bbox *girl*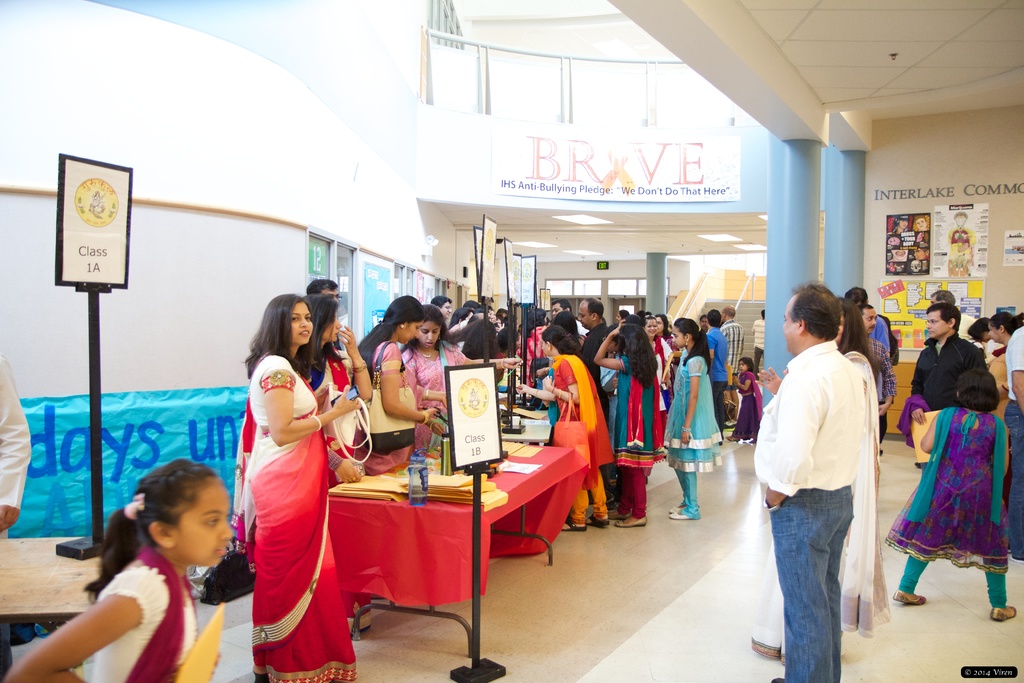
(595, 320, 663, 527)
